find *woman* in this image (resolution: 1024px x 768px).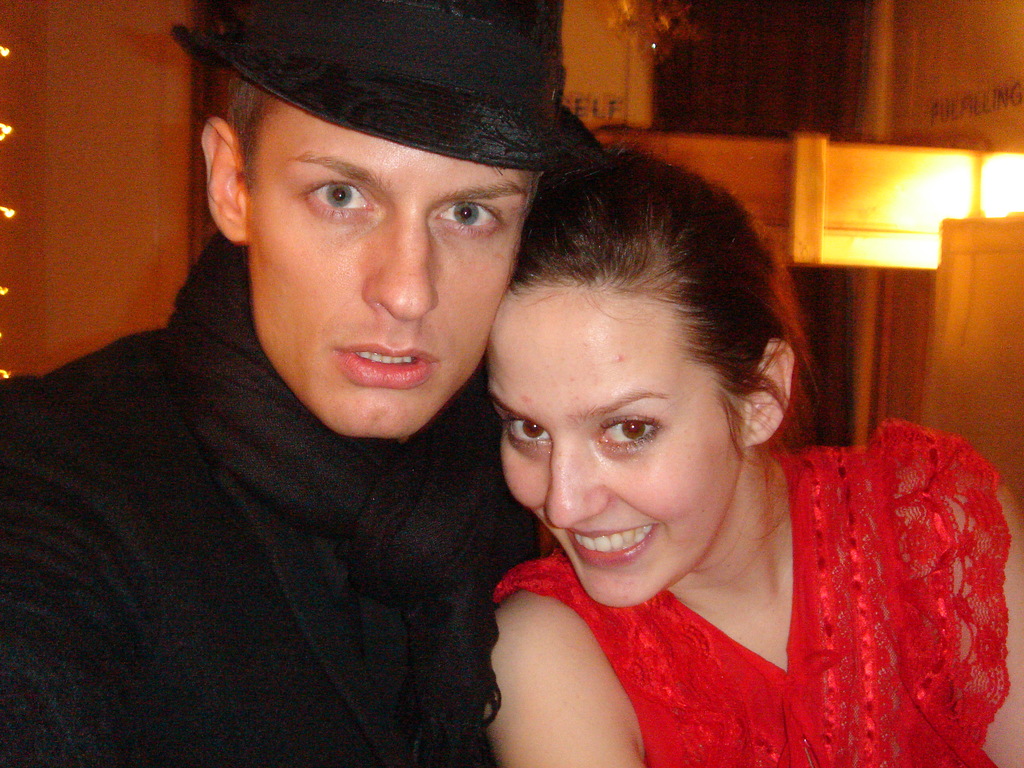
bbox=(467, 224, 1015, 753).
